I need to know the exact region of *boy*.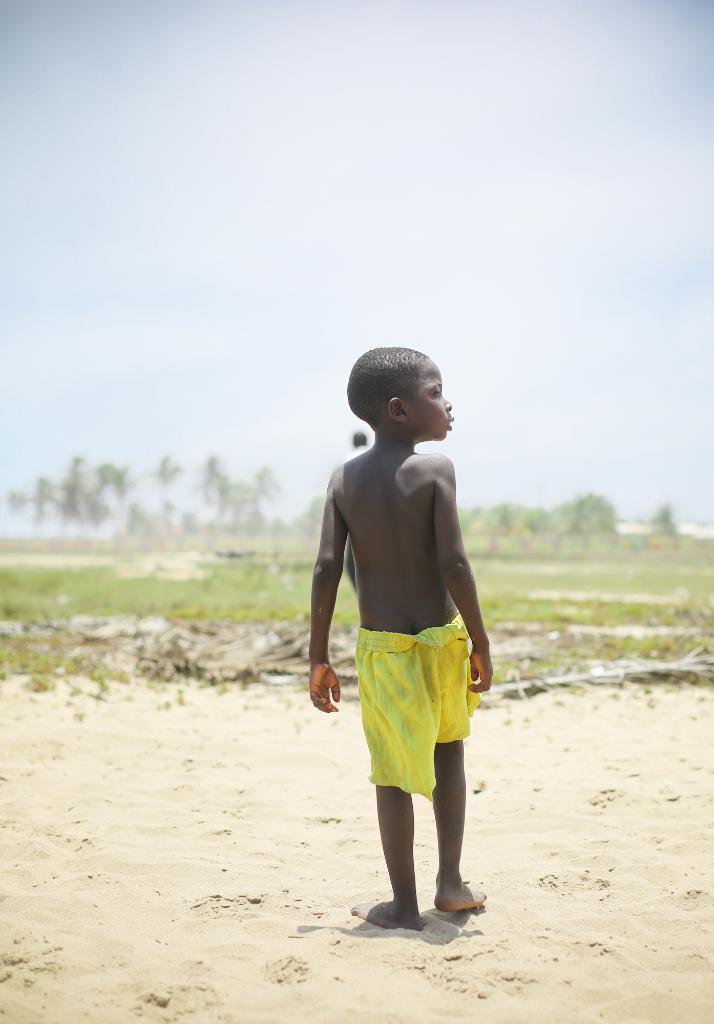
Region: 289:376:516:909.
